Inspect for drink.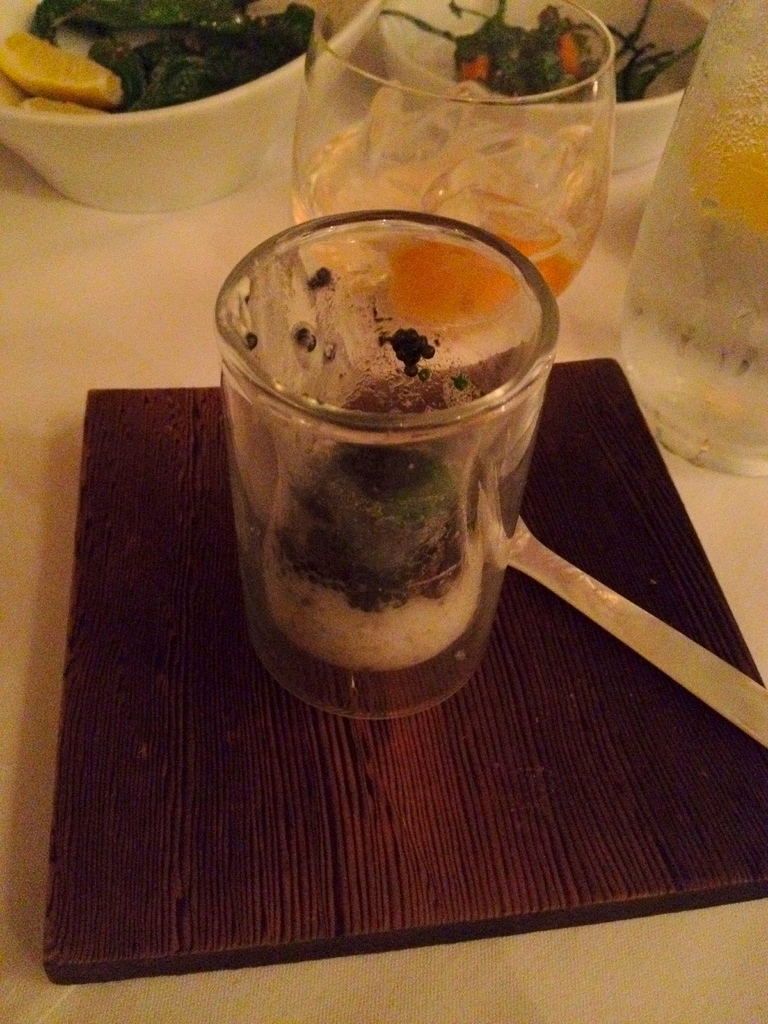
Inspection: [x1=205, y1=197, x2=585, y2=709].
